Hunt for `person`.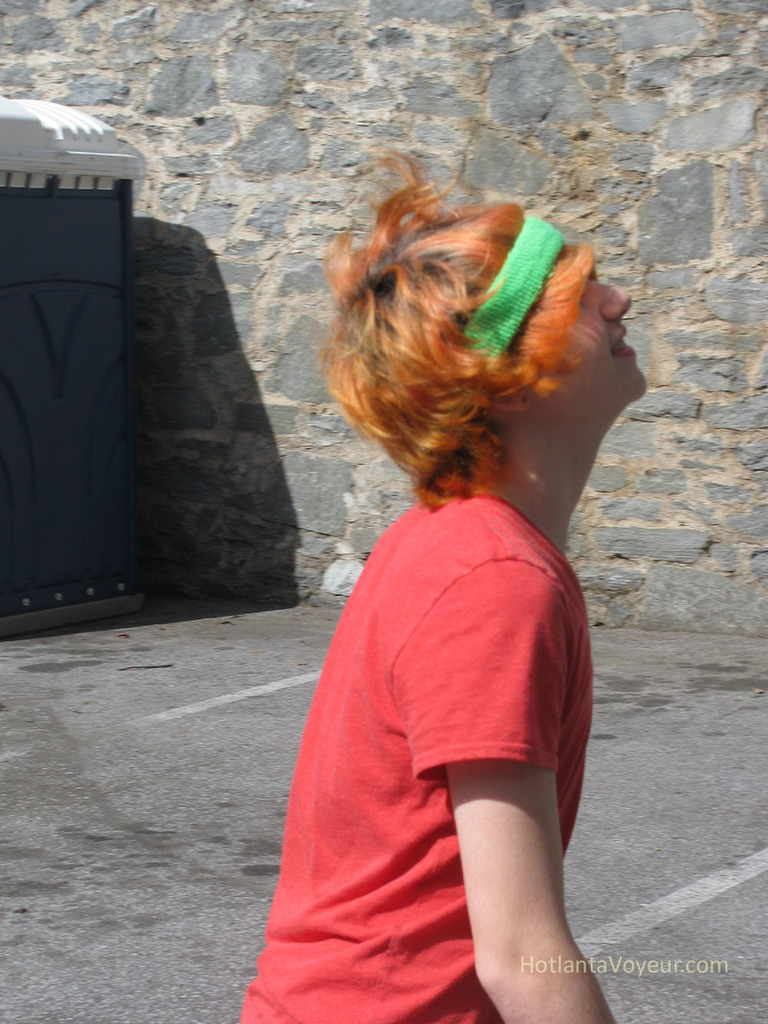
Hunted down at x1=237, y1=154, x2=650, y2=1023.
